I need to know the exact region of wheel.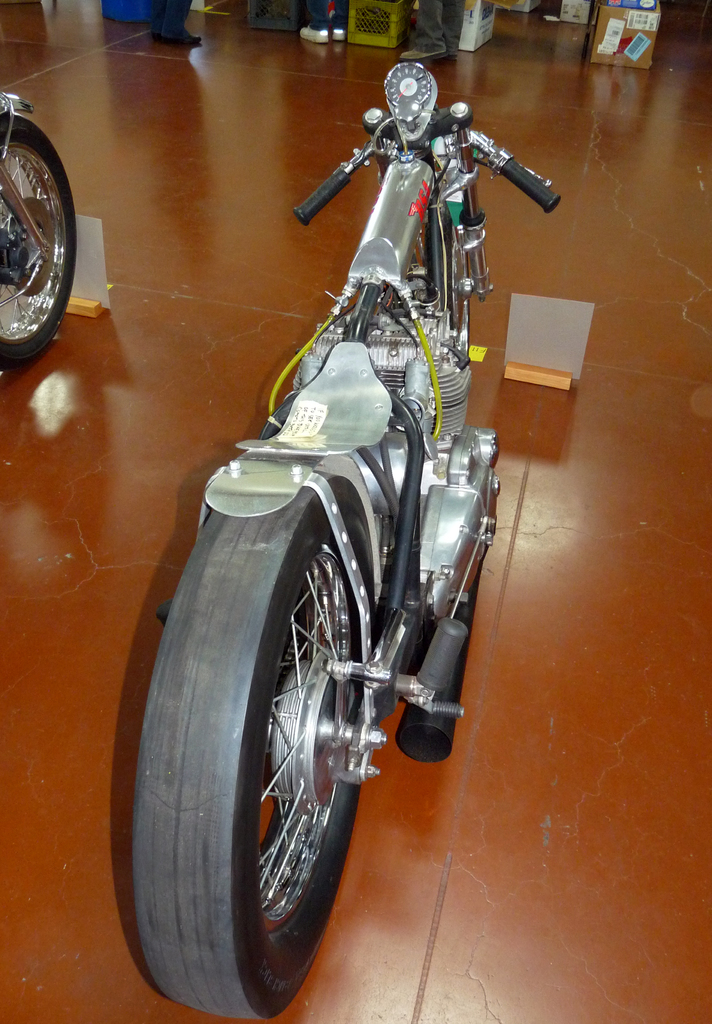
Region: (142, 472, 396, 1008).
